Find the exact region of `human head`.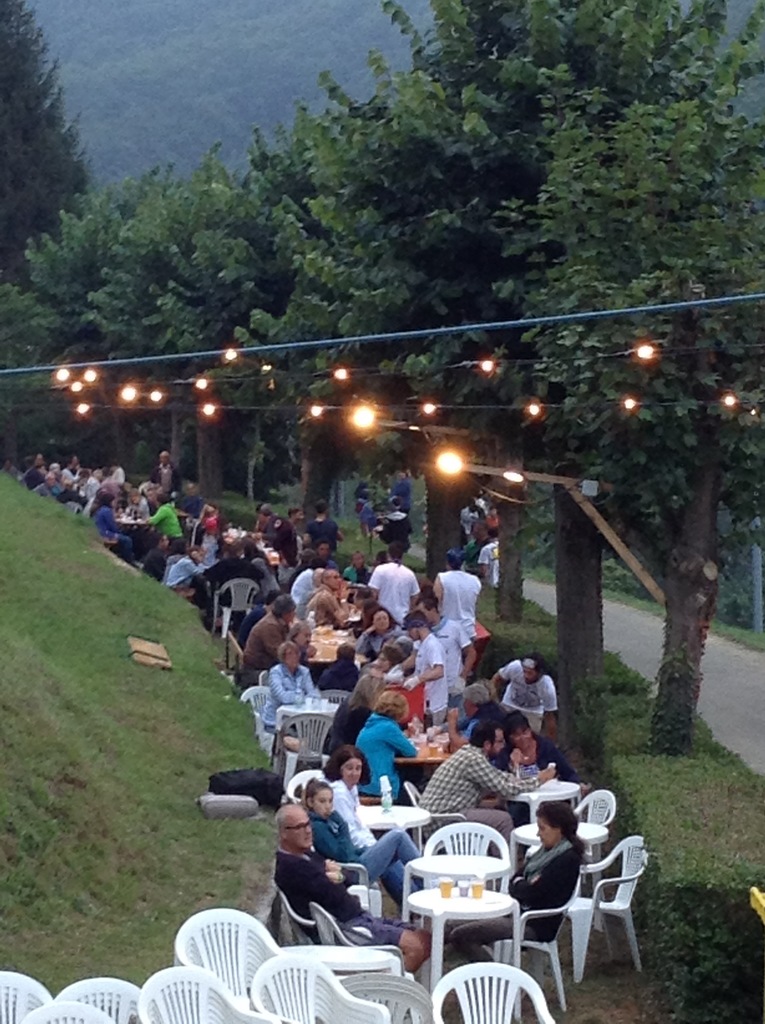
Exact region: bbox(291, 618, 314, 646).
